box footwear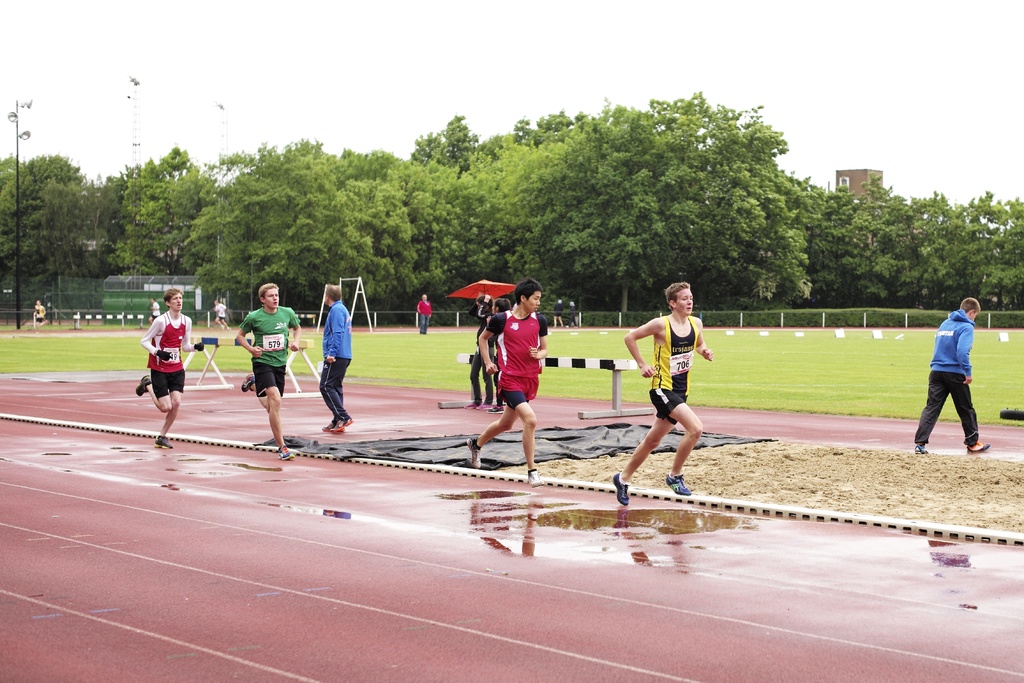
bbox=(664, 473, 690, 494)
